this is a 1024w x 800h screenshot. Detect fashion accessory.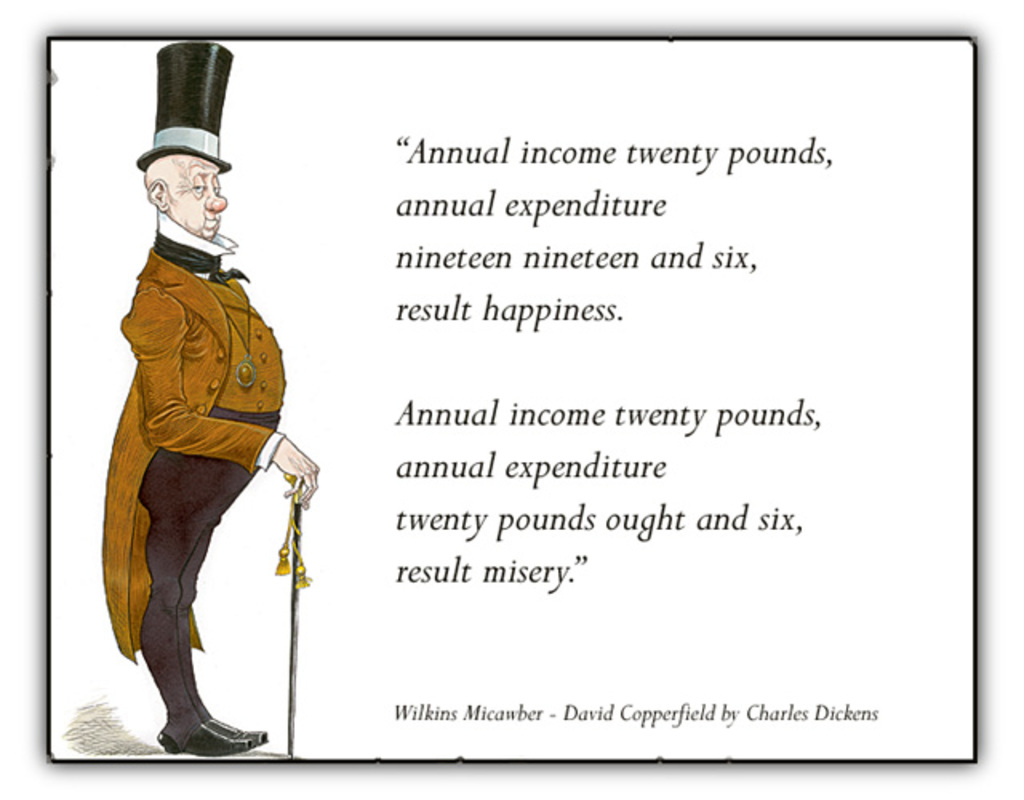
<region>205, 722, 266, 752</region>.
